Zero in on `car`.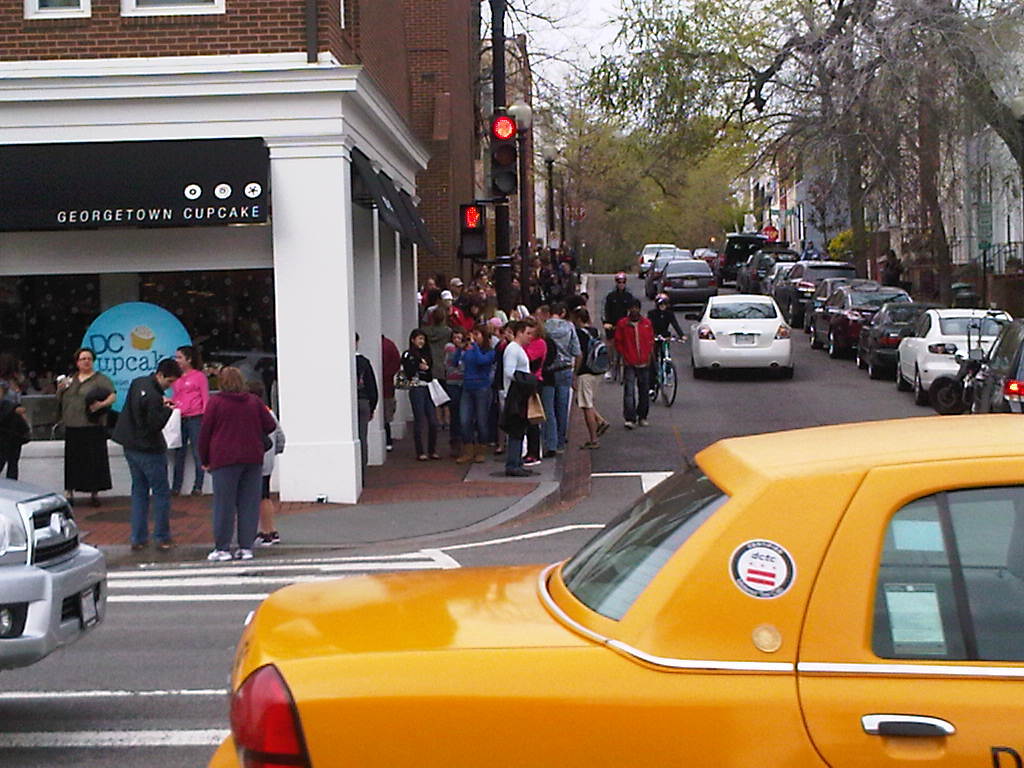
Zeroed in: bbox=(204, 414, 1023, 767).
